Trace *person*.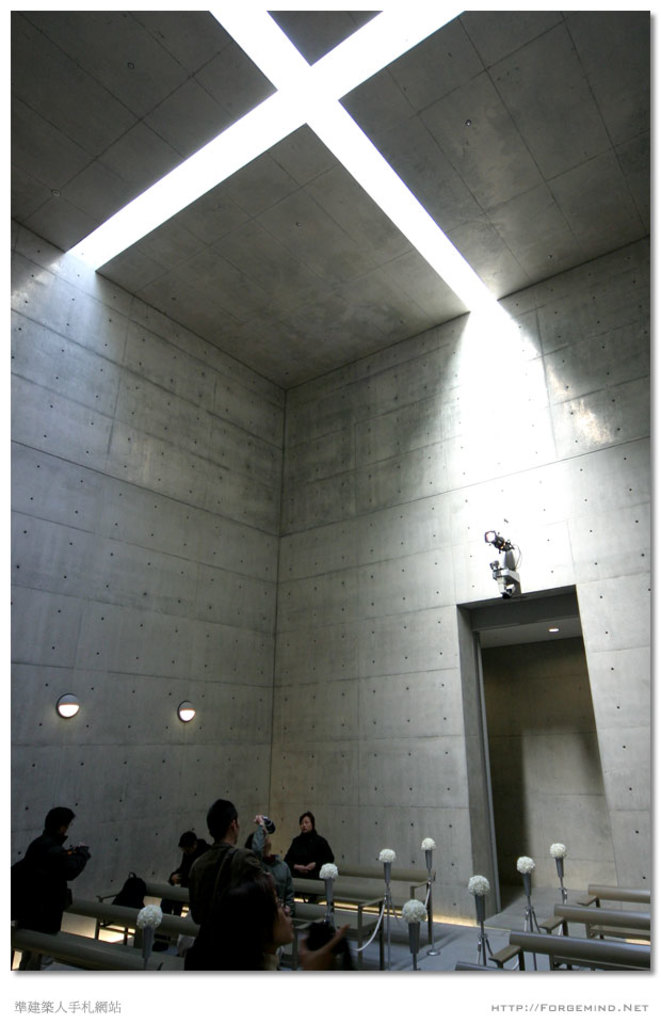
Traced to (290, 814, 339, 877).
